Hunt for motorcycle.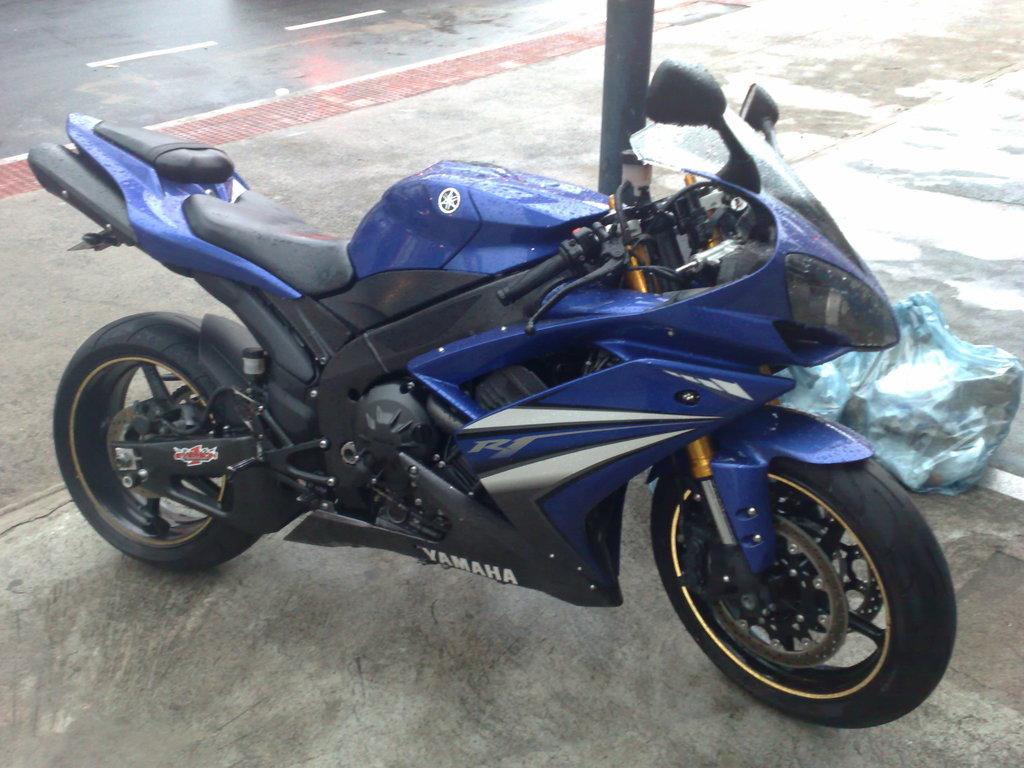
Hunted down at locate(49, 87, 966, 717).
